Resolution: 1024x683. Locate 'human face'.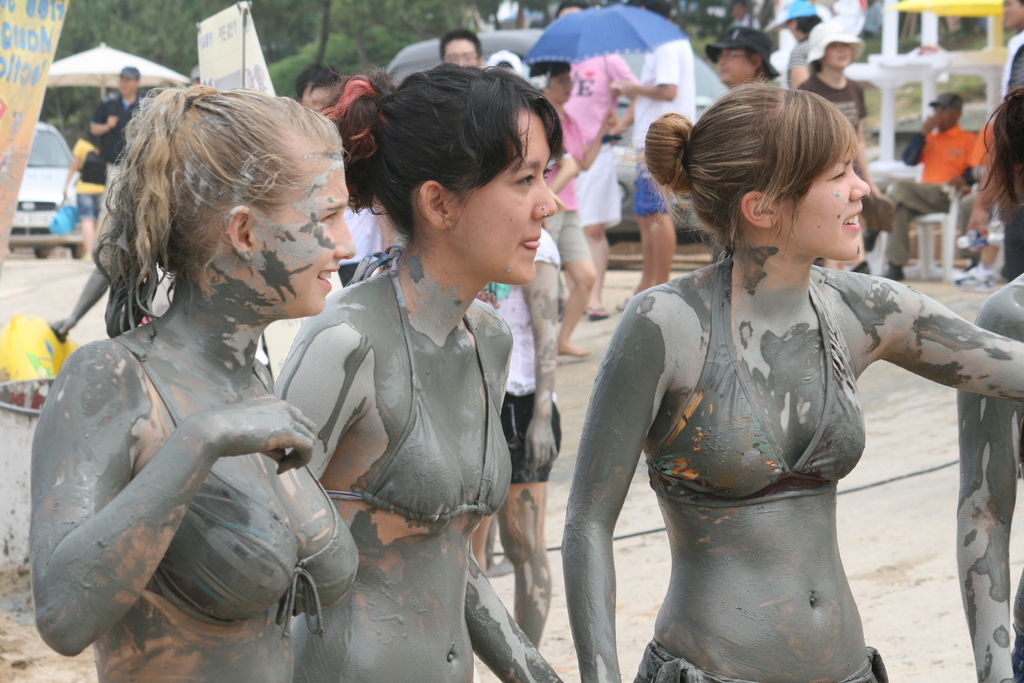
[x1=550, y1=73, x2=573, y2=102].
